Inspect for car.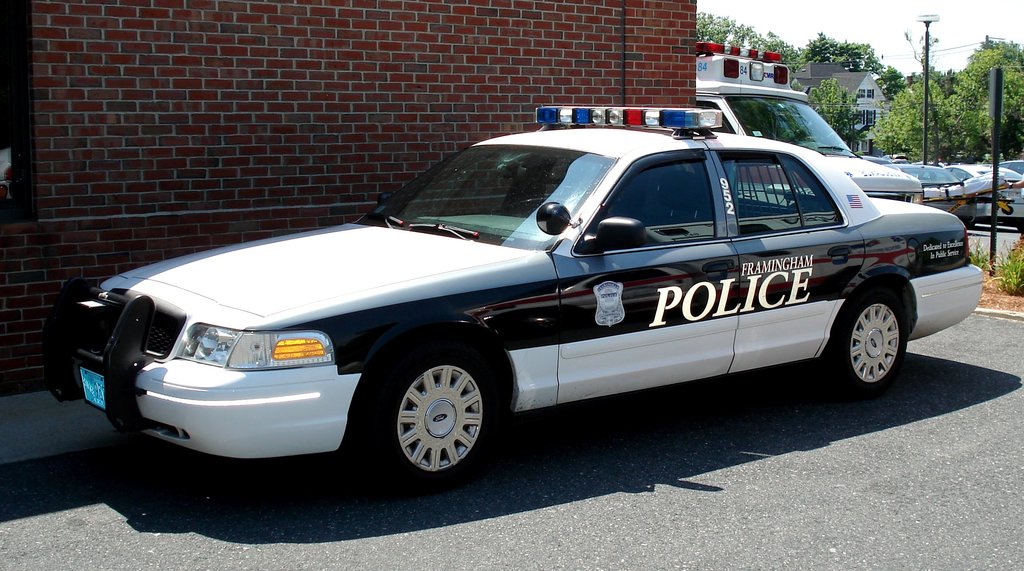
Inspection: [left=990, top=161, right=1023, bottom=174].
